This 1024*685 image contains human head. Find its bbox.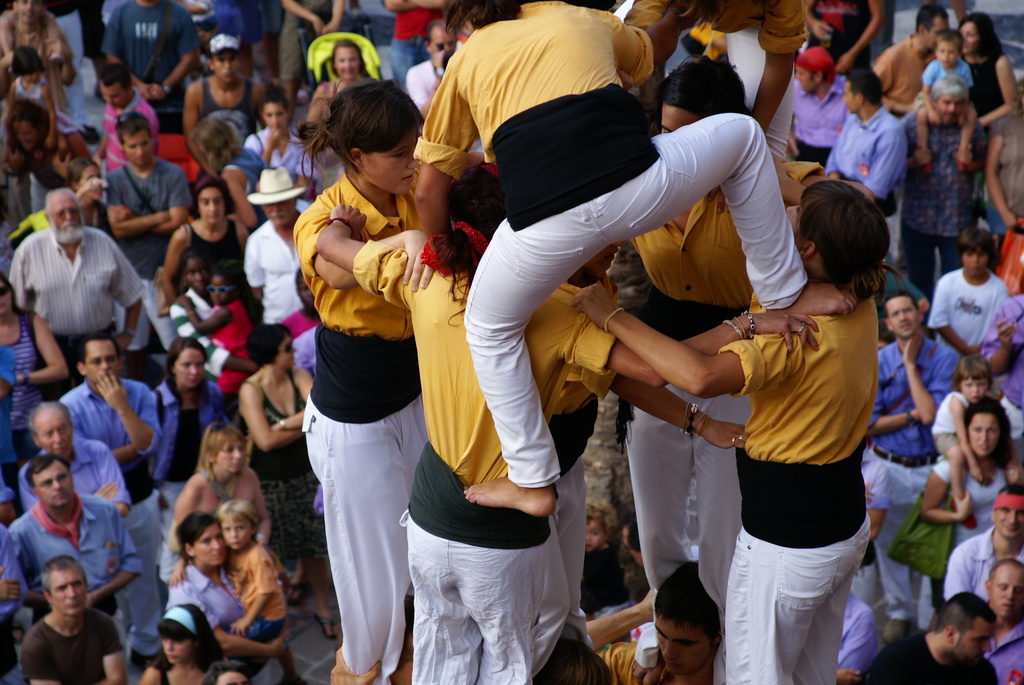
(x1=24, y1=459, x2=79, y2=508).
